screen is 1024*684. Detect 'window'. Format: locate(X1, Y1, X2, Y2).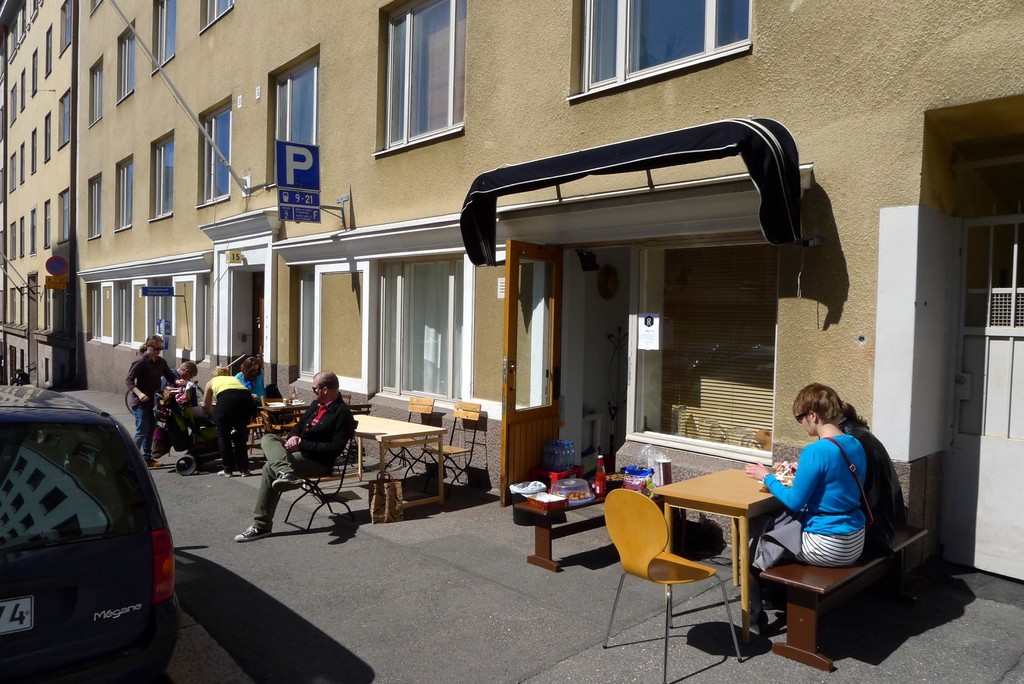
locate(566, 1, 749, 99).
